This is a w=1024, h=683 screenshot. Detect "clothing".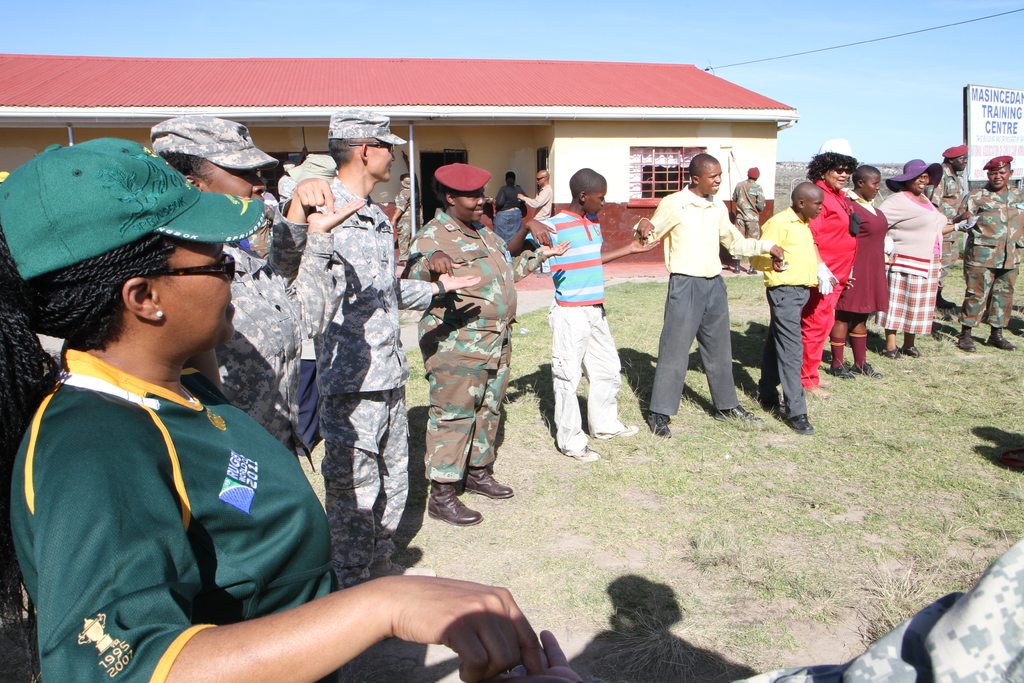
crop(844, 208, 888, 313).
